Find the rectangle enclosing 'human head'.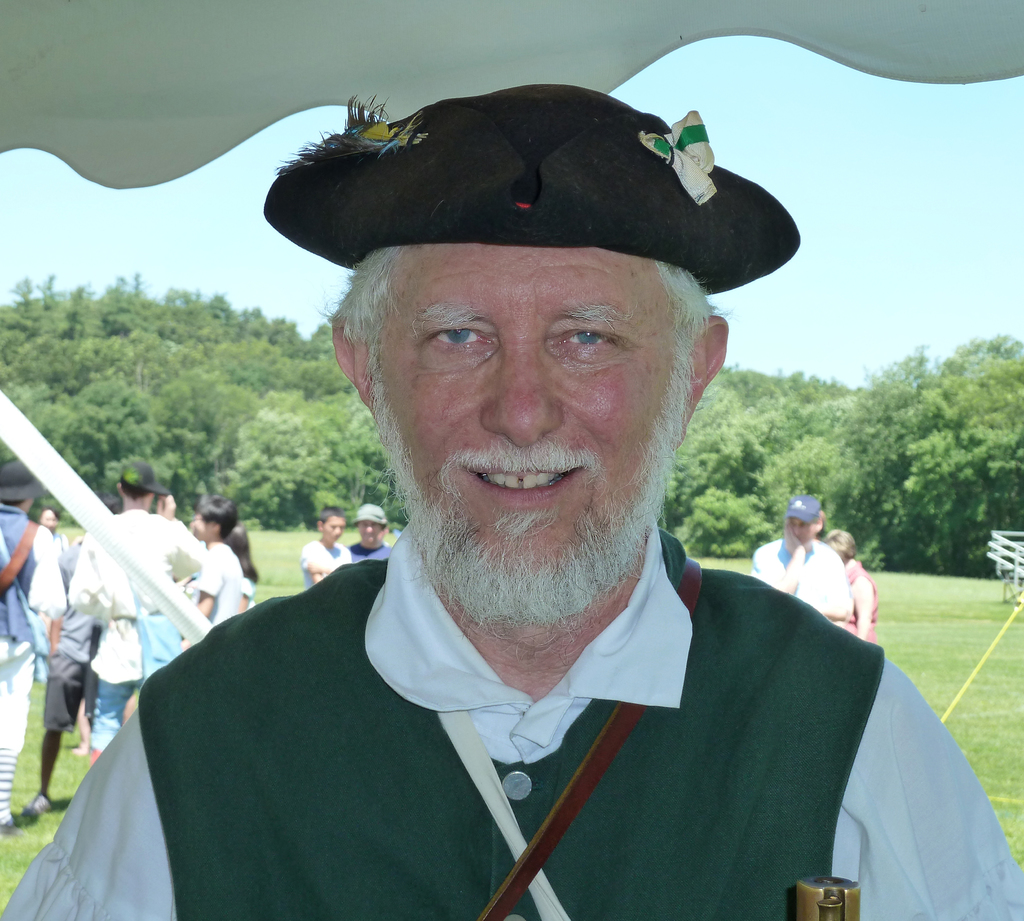
<region>228, 524, 253, 555</region>.
